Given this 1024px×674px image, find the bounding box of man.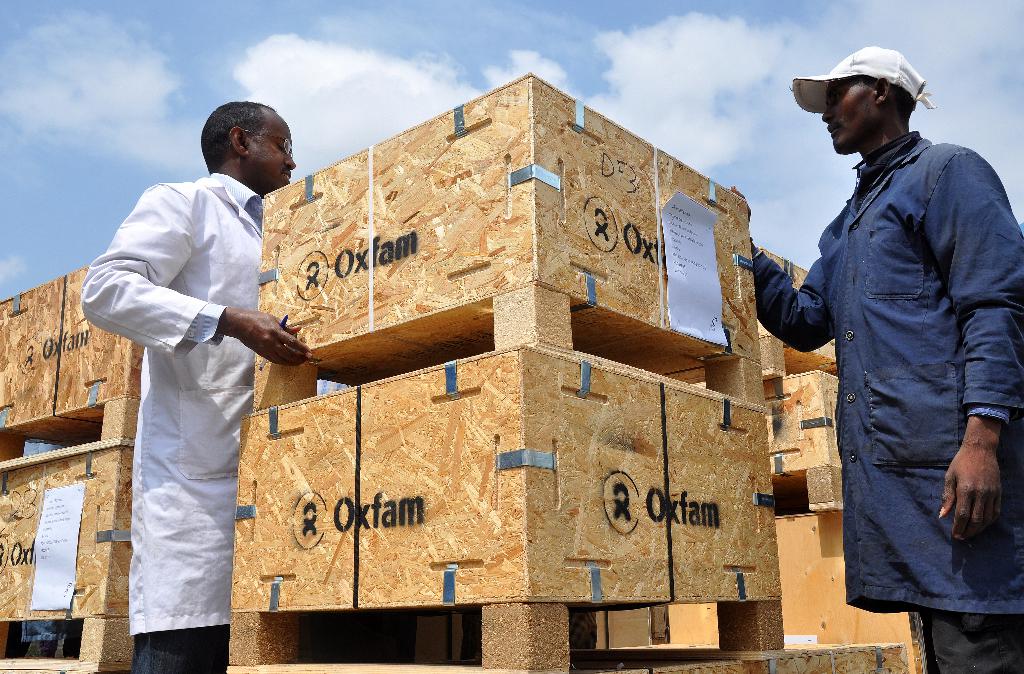
locate(96, 86, 301, 657).
